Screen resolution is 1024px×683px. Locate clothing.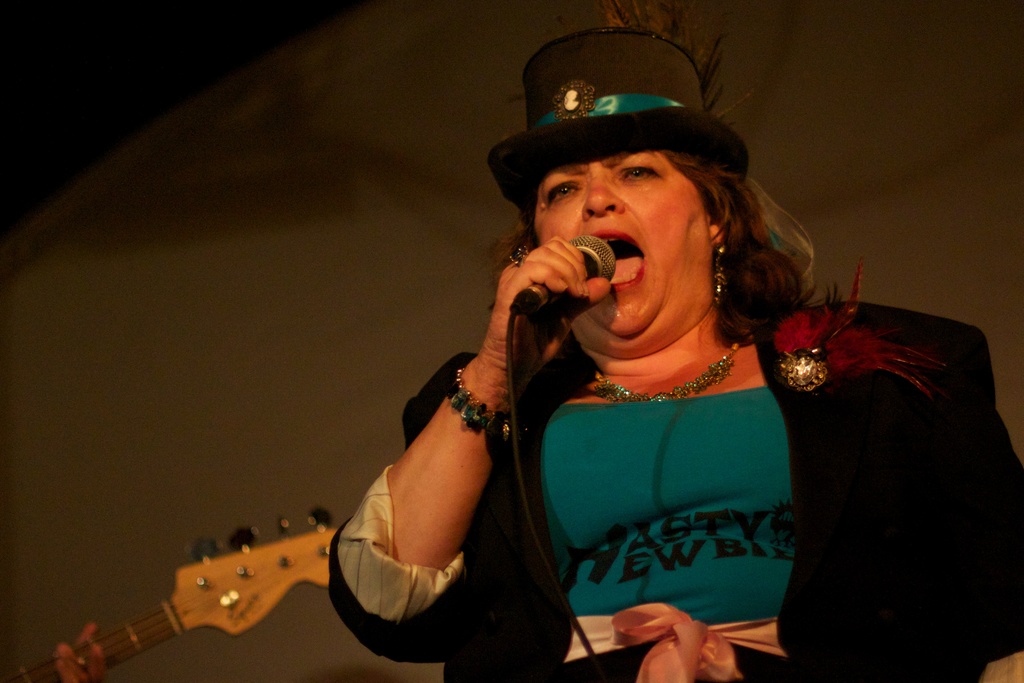
325, 302, 1023, 682.
